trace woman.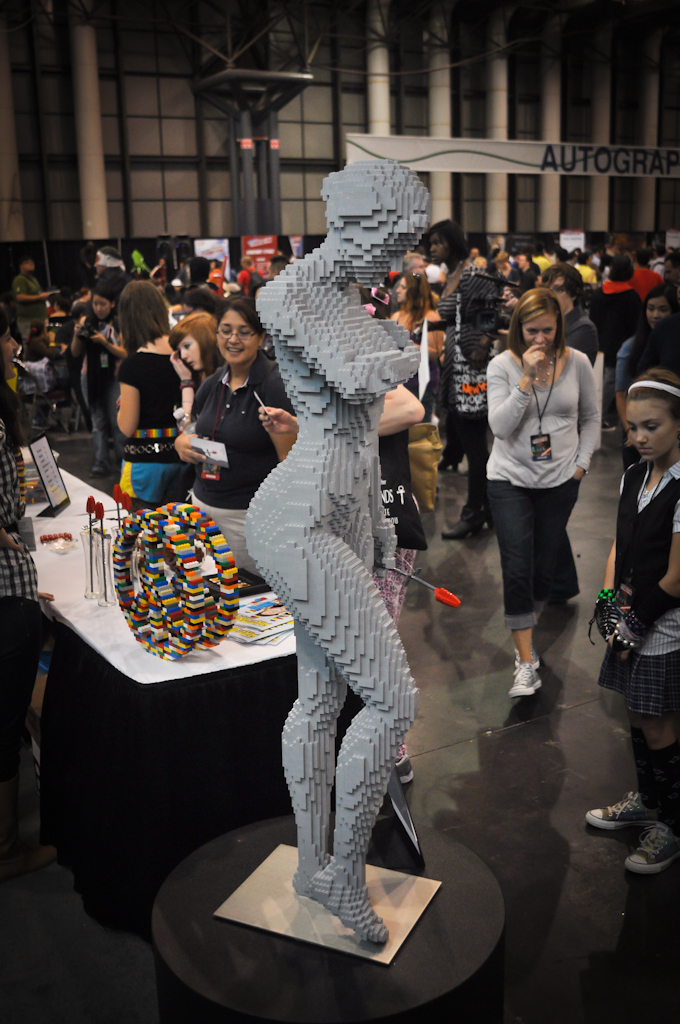
Traced to bbox(69, 283, 117, 478).
